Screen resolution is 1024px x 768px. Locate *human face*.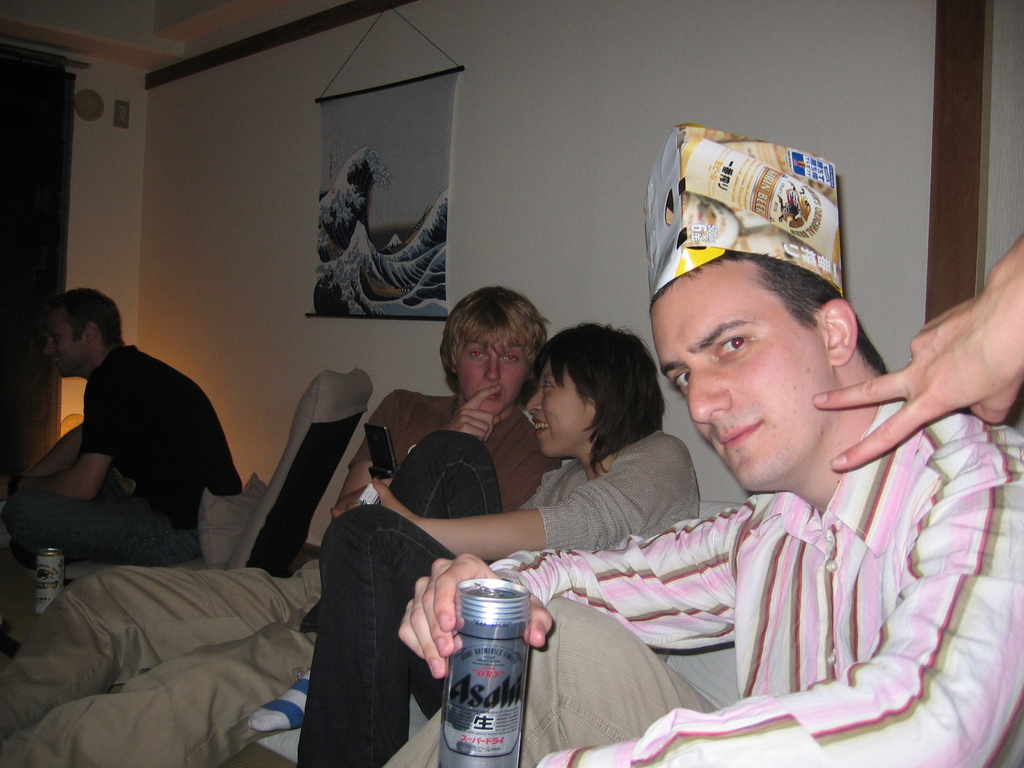
rect(652, 261, 834, 488).
